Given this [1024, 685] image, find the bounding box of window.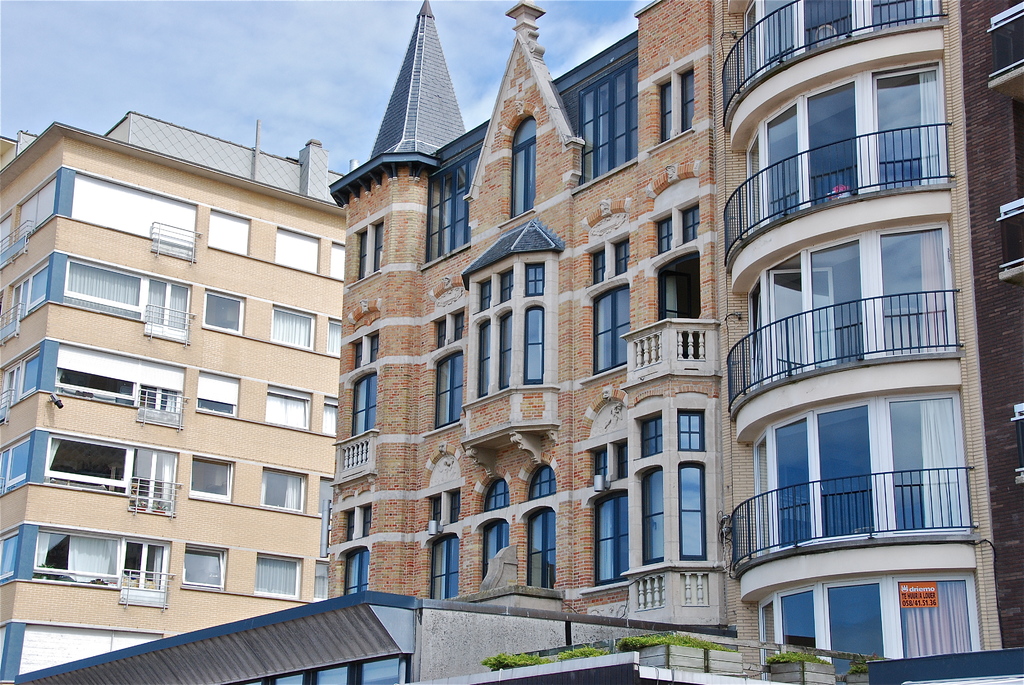
left=260, top=466, right=309, bottom=512.
